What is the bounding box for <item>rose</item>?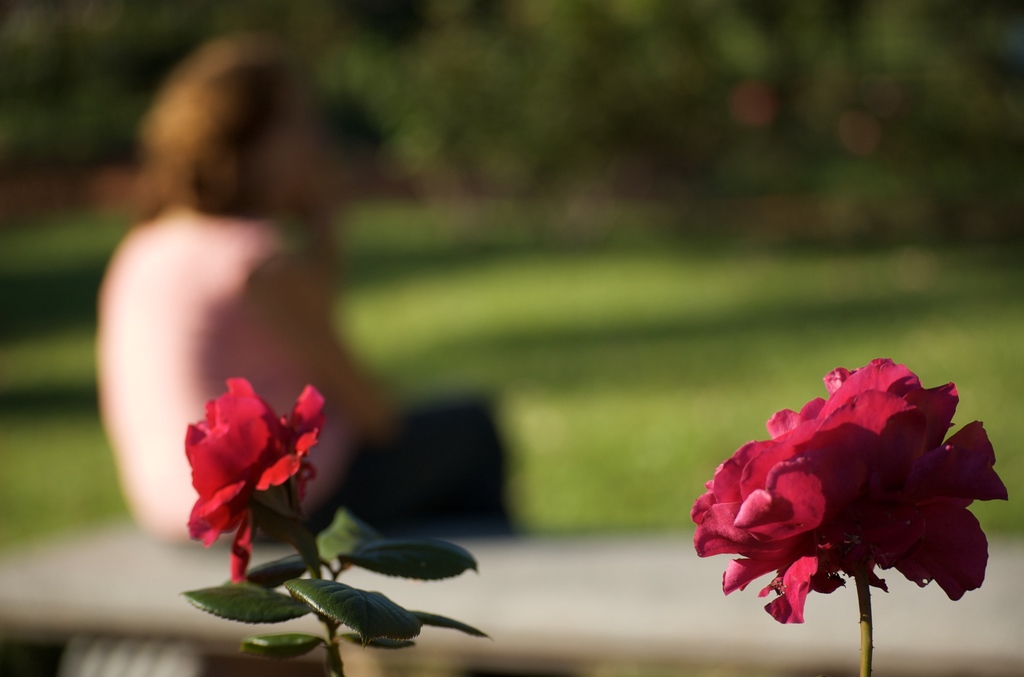
bbox=(689, 358, 1014, 622).
